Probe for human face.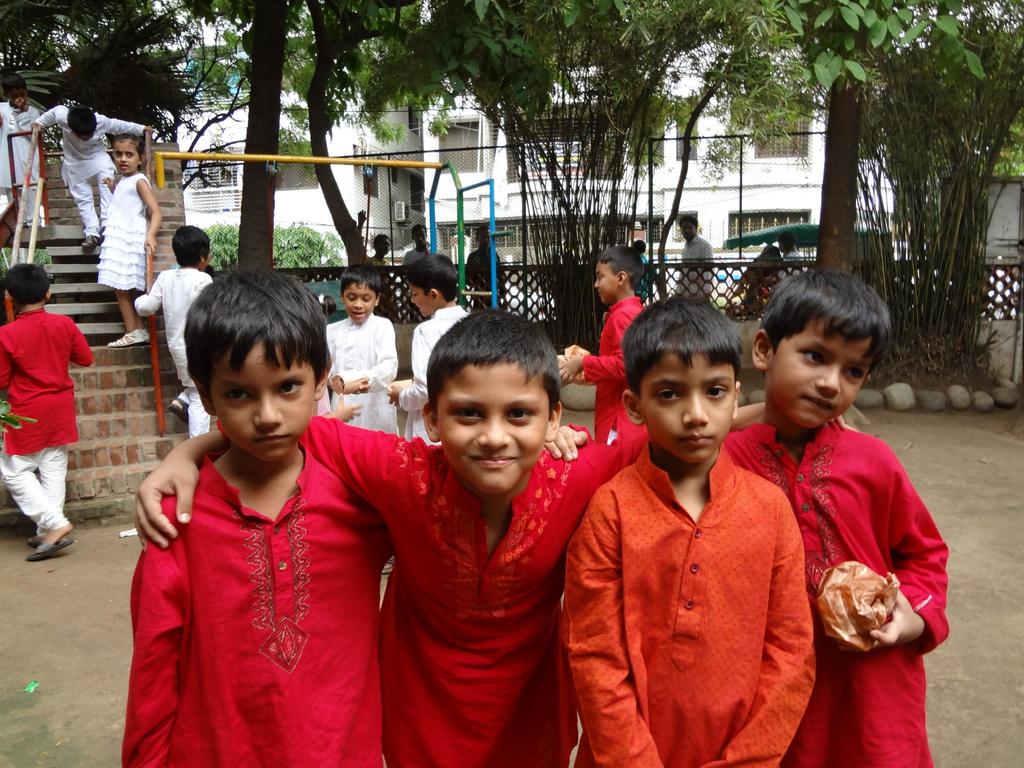
Probe result: select_region(407, 280, 435, 316).
